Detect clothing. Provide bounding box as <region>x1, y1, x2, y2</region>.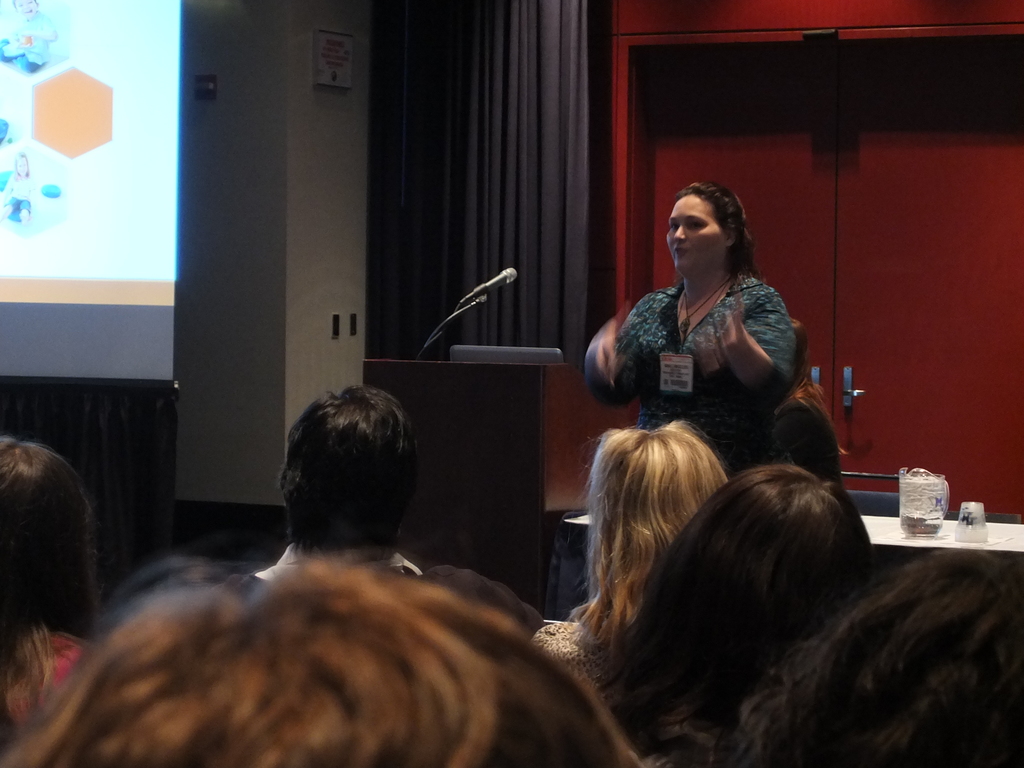
<region>0, 632, 97, 753</region>.
